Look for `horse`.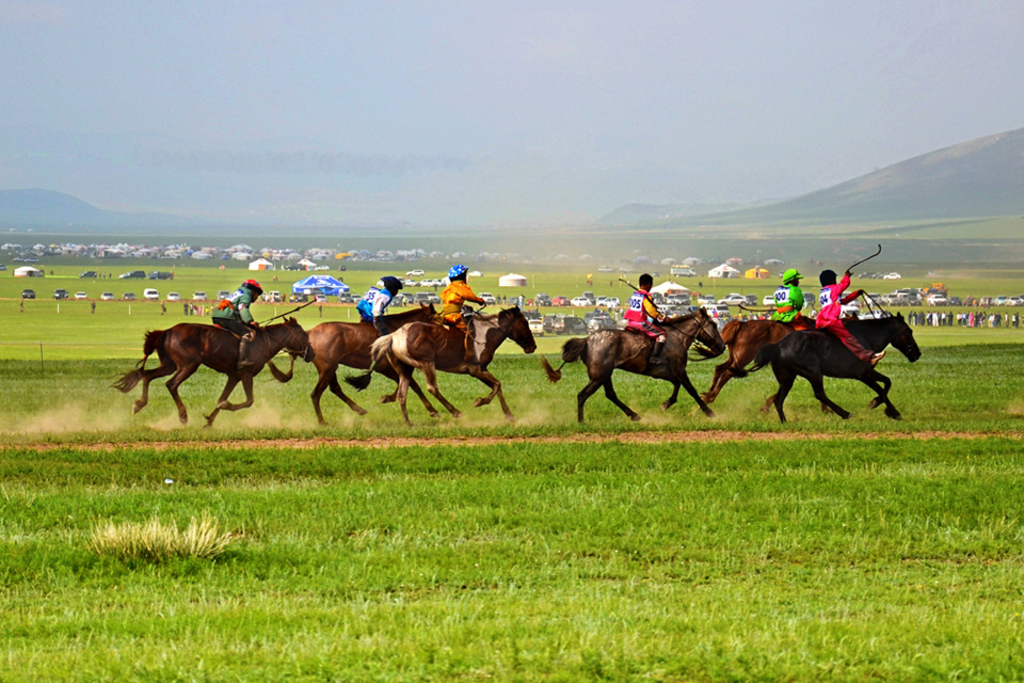
Found: 750, 309, 921, 425.
